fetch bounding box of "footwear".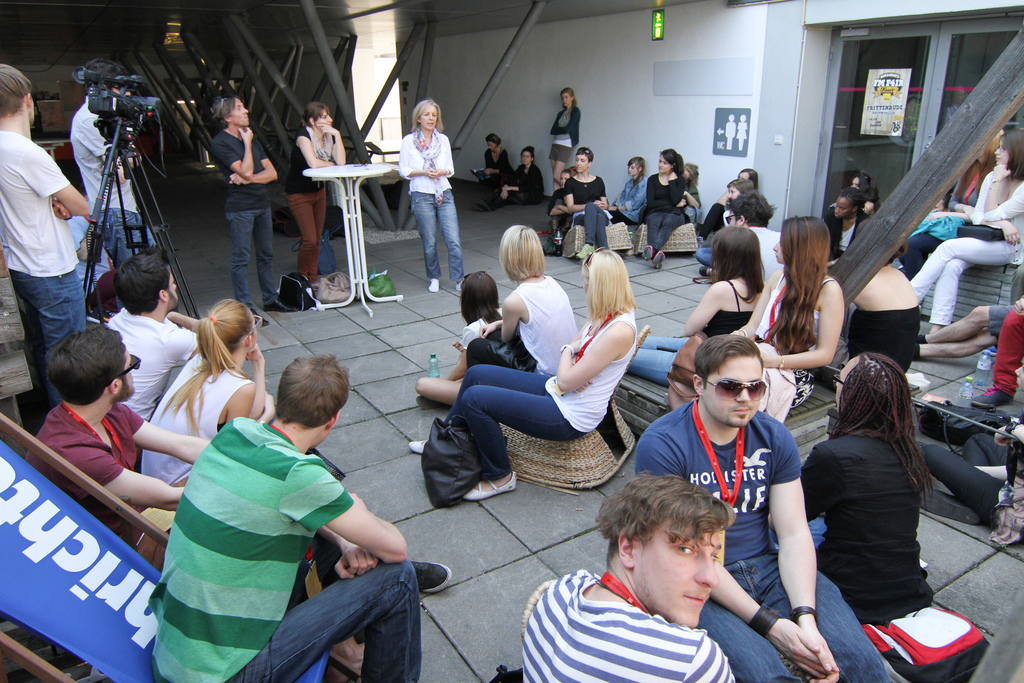
Bbox: [x1=463, y1=472, x2=521, y2=501].
